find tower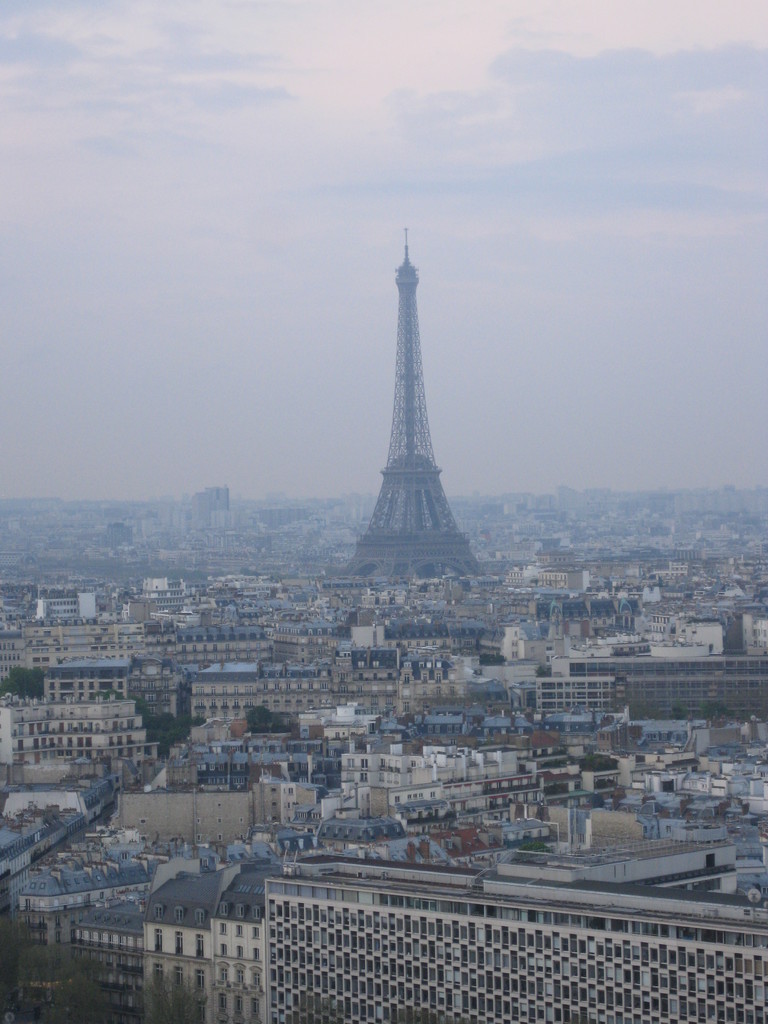
(335,233,491,589)
